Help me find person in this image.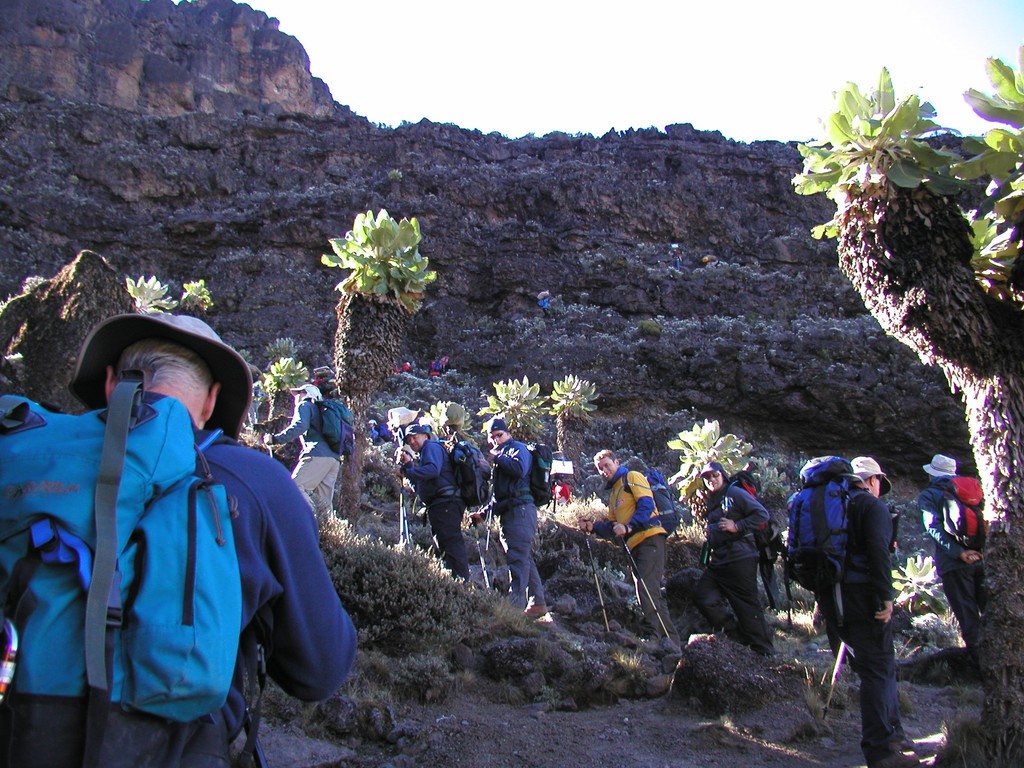
Found it: [left=54, top=296, right=331, bottom=753].
